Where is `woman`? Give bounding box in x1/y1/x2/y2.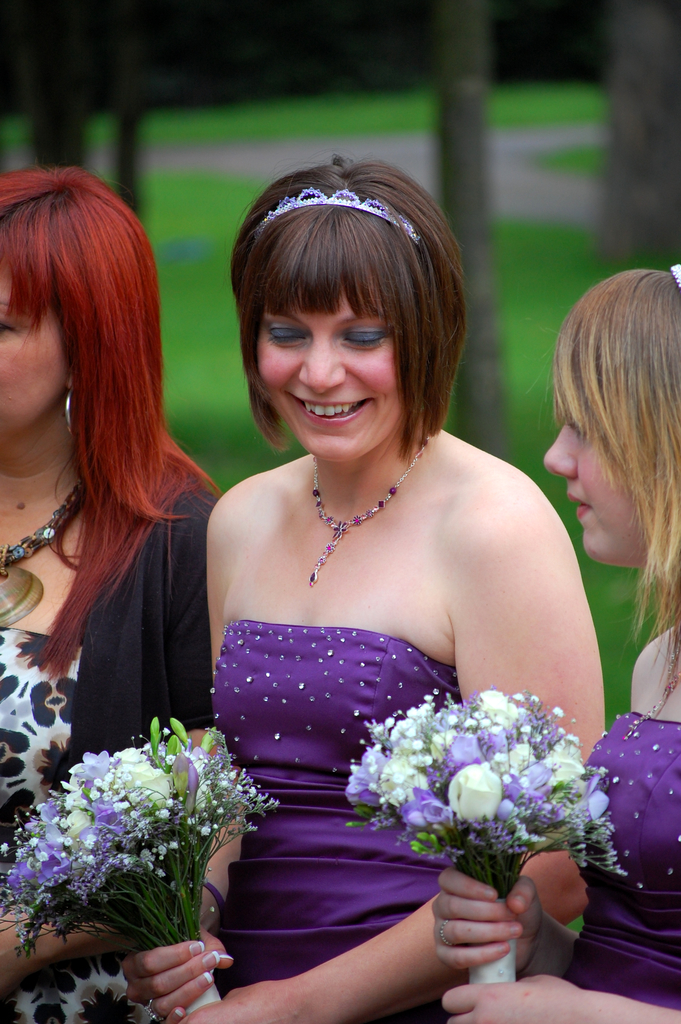
158/163/609/1023.
